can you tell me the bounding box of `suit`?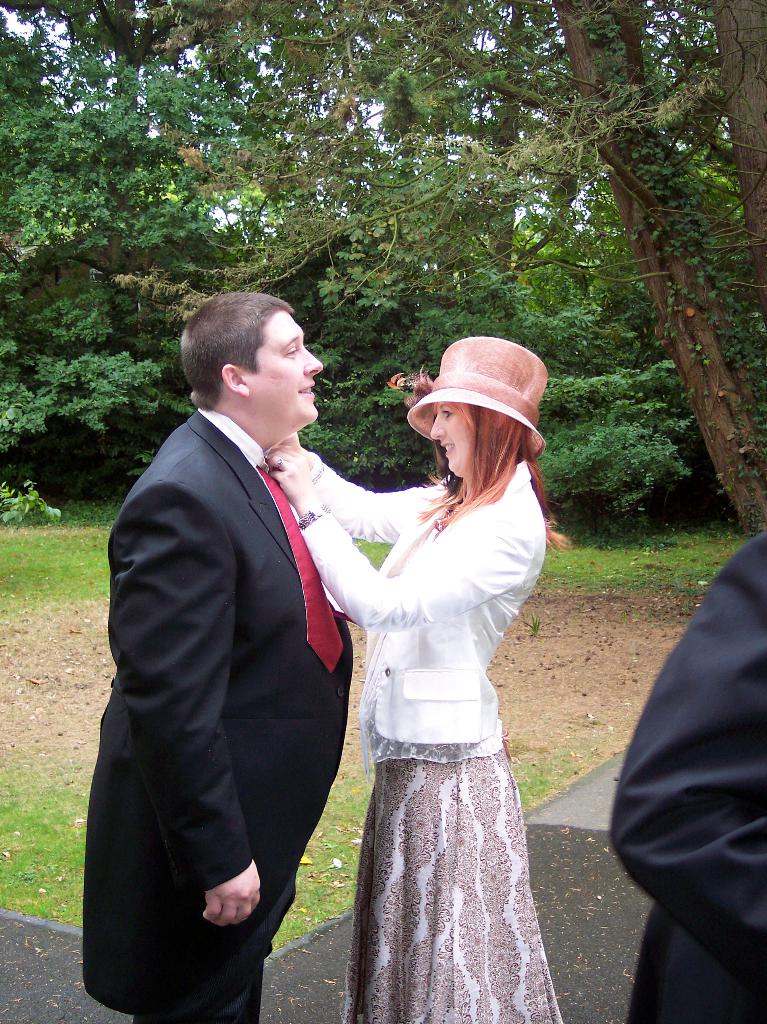
[x1=609, y1=527, x2=766, y2=1023].
